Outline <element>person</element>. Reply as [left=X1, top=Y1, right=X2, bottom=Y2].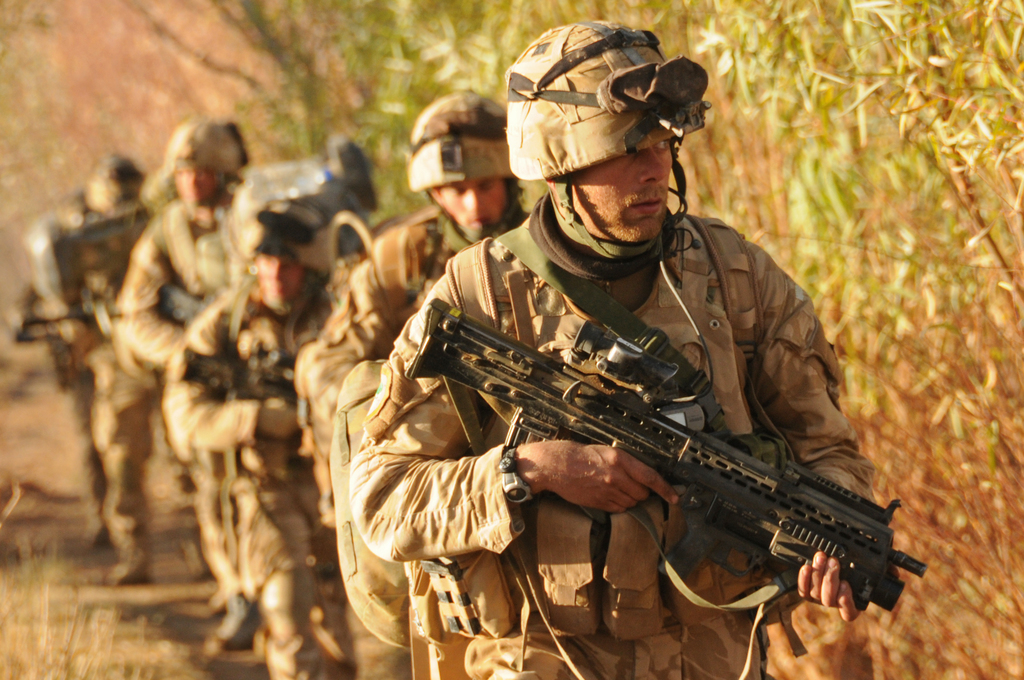
[left=159, top=158, right=387, bottom=679].
